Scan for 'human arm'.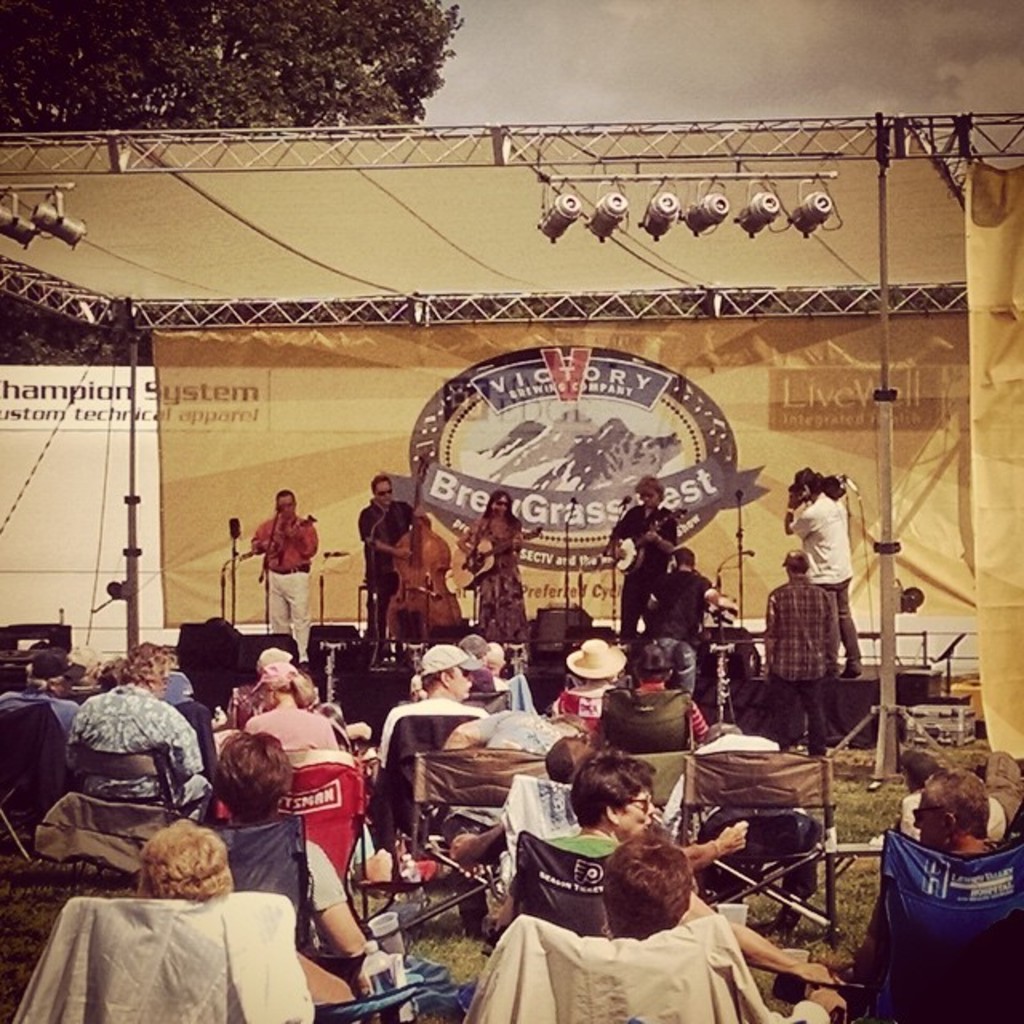
Scan result: [left=648, top=822, right=757, bottom=878].
